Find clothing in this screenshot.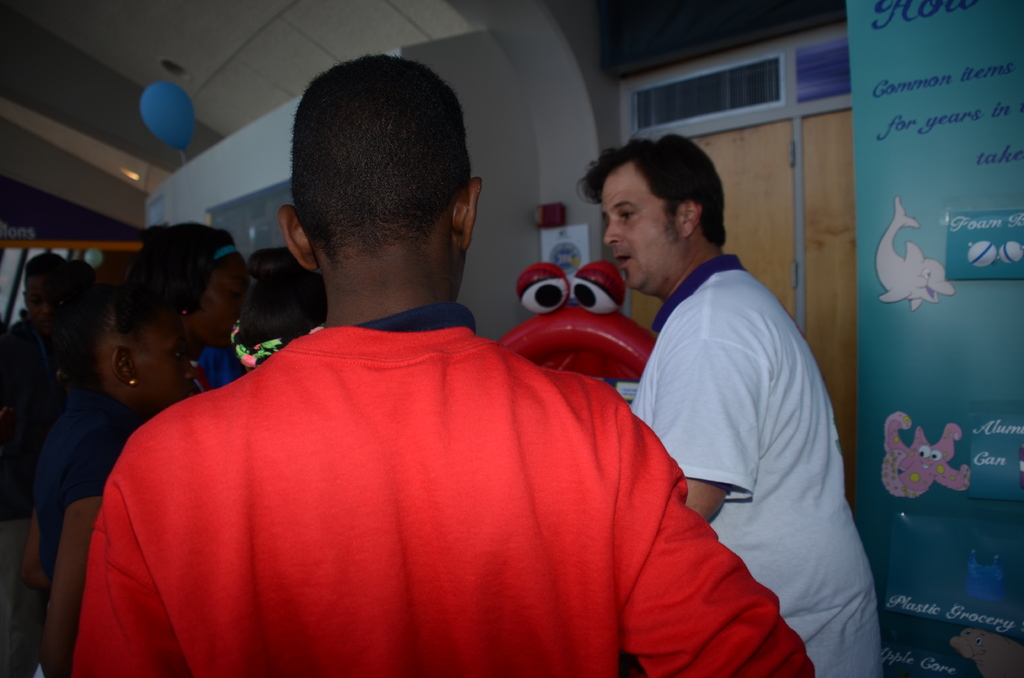
The bounding box for clothing is locate(0, 317, 68, 677).
